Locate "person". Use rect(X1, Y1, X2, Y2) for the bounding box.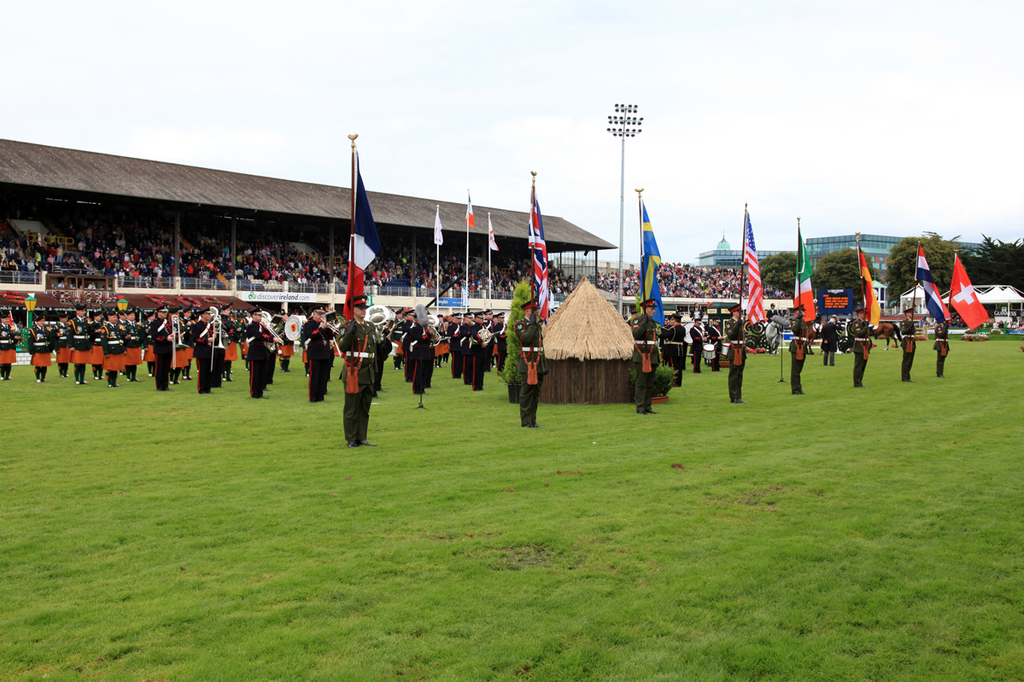
rect(493, 312, 506, 372).
